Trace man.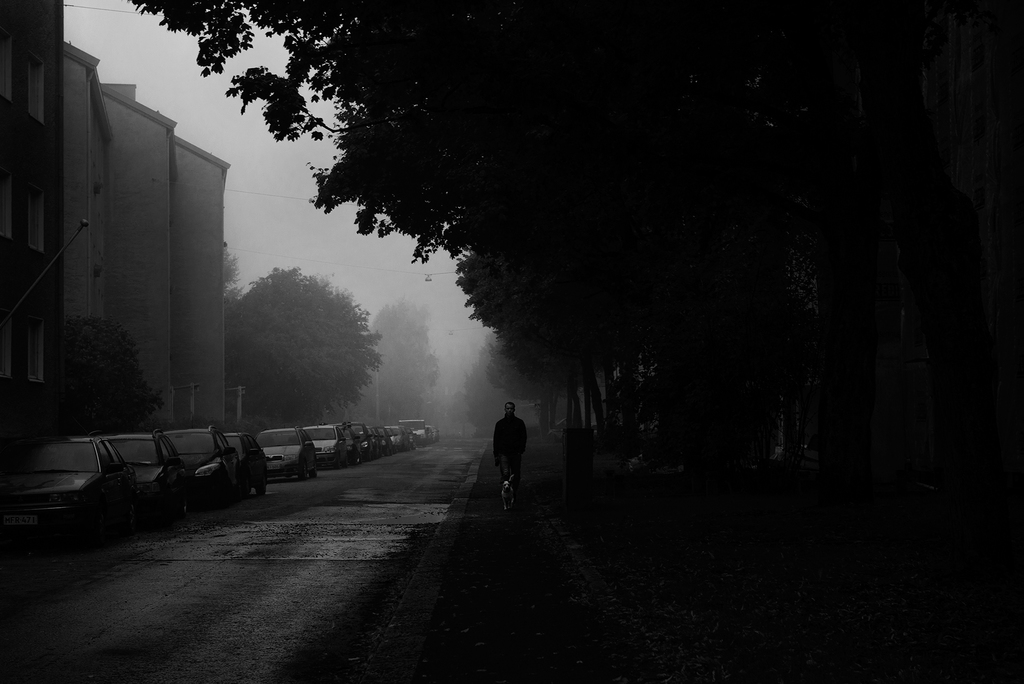
Traced to locate(496, 402, 527, 510).
